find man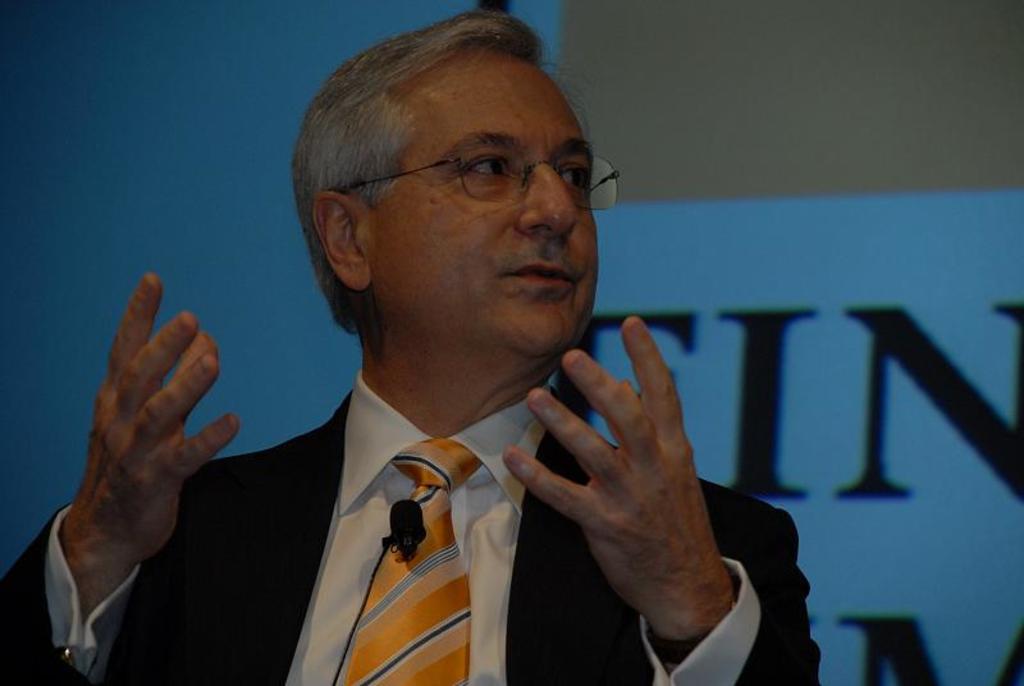
box=[0, 13, 824, 685]
